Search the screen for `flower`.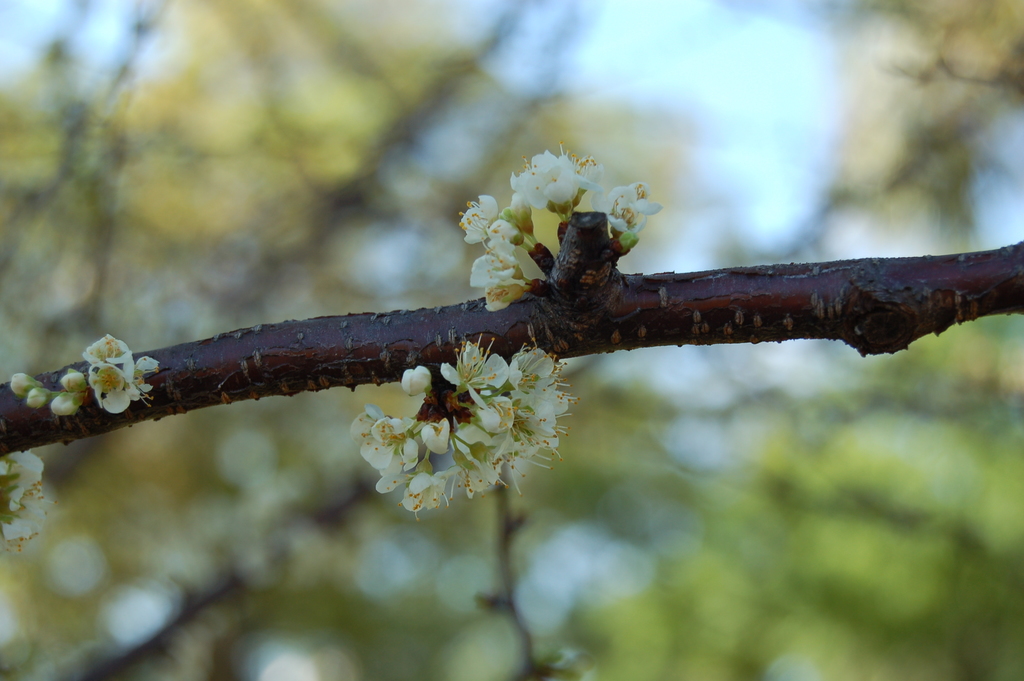
Found at <box>84,355,154,409</box>.
